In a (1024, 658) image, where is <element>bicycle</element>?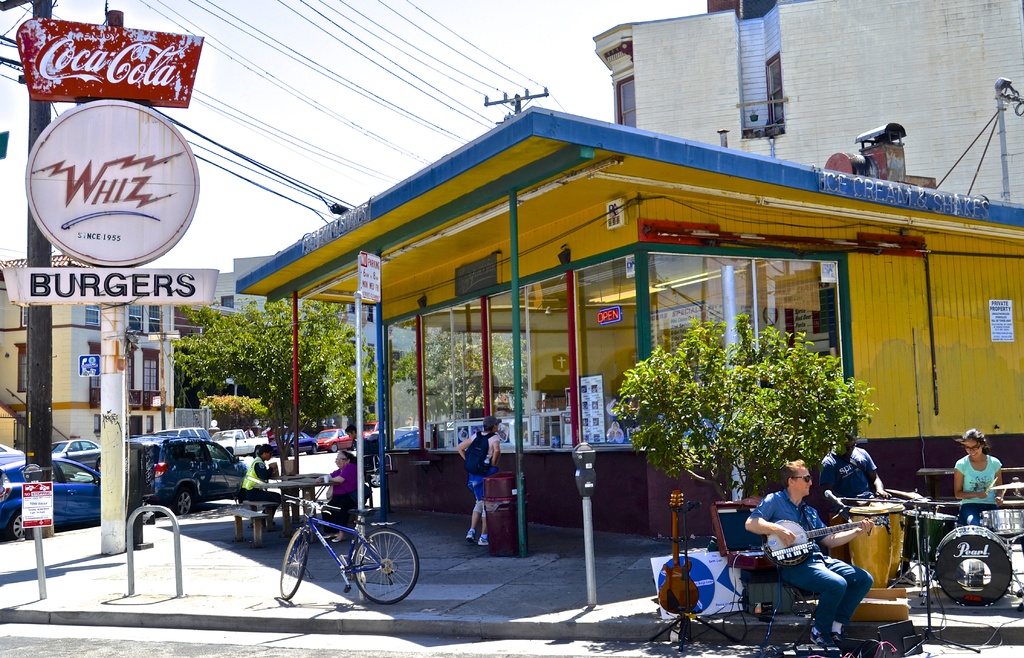
{"left": 282, "top": 485, "right": 421, "bottom": 602}.
